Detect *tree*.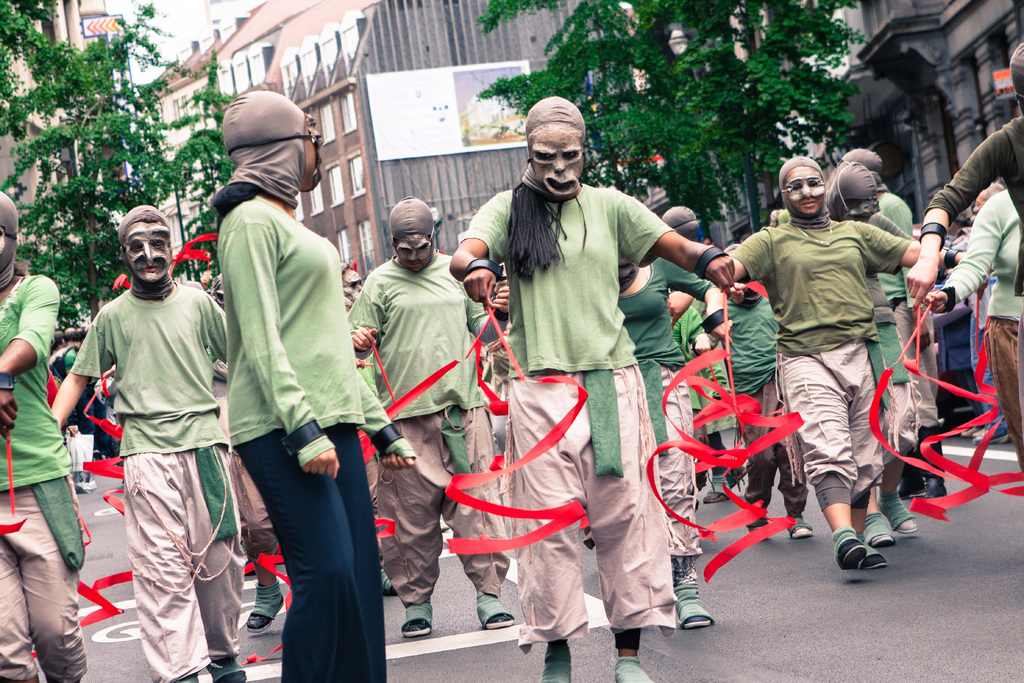
Detected at BBox(1, 0, 236, 336).
